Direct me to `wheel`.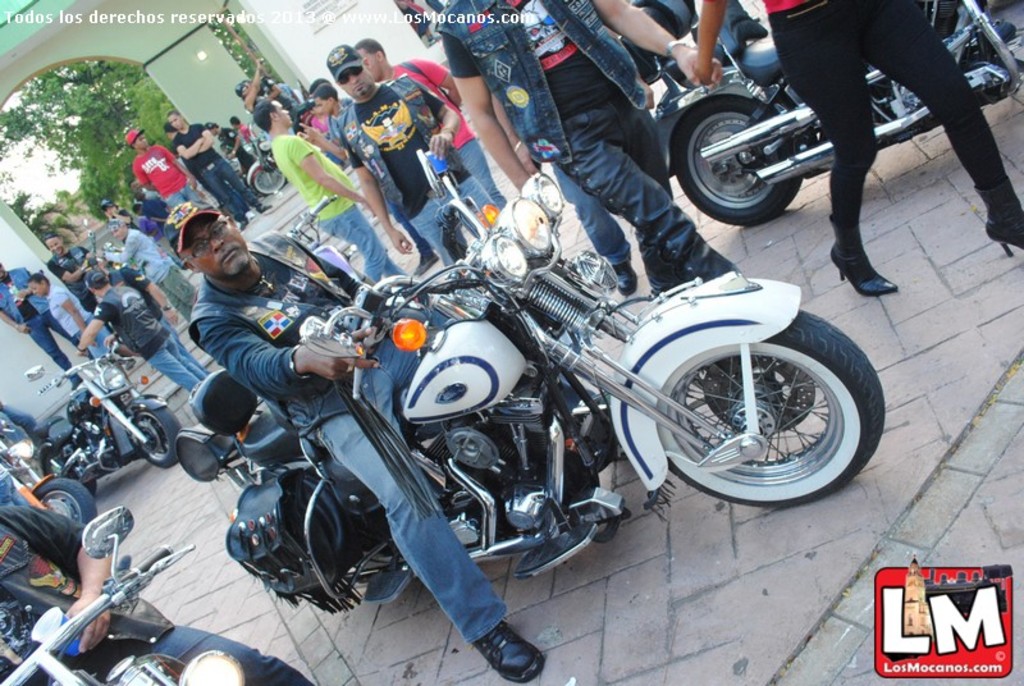
Direction: pyautogui.locateOnScreen(669, 95, 800, 225).
